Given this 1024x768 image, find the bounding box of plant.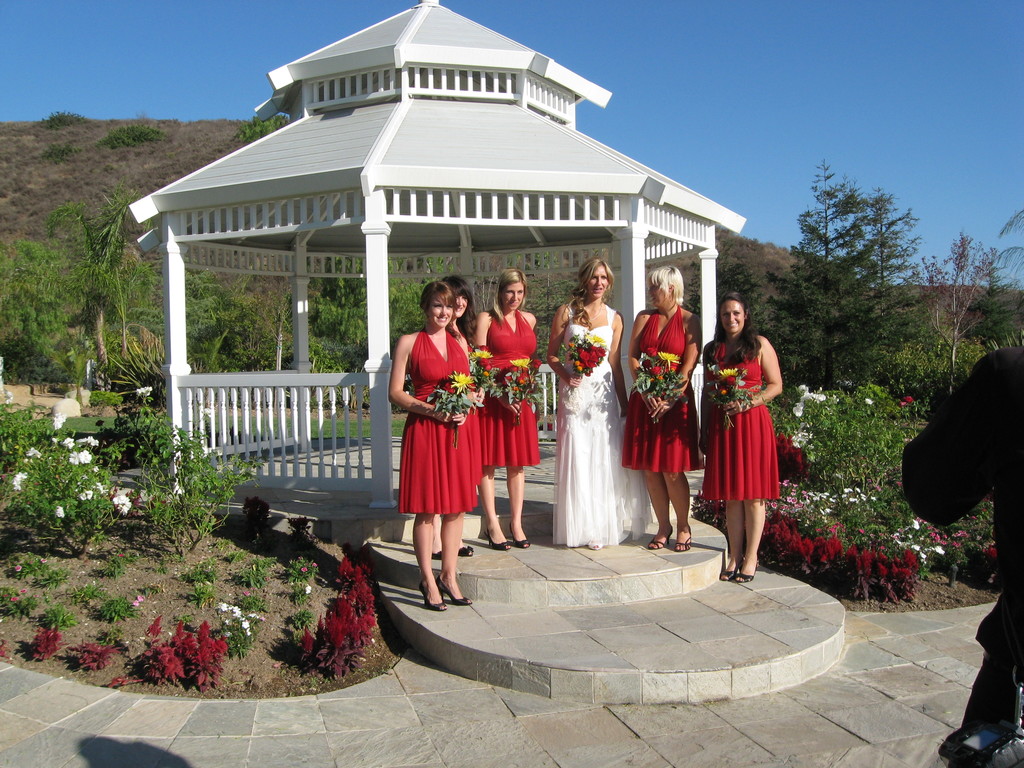
l=285, t=582, r=321, b=610.
